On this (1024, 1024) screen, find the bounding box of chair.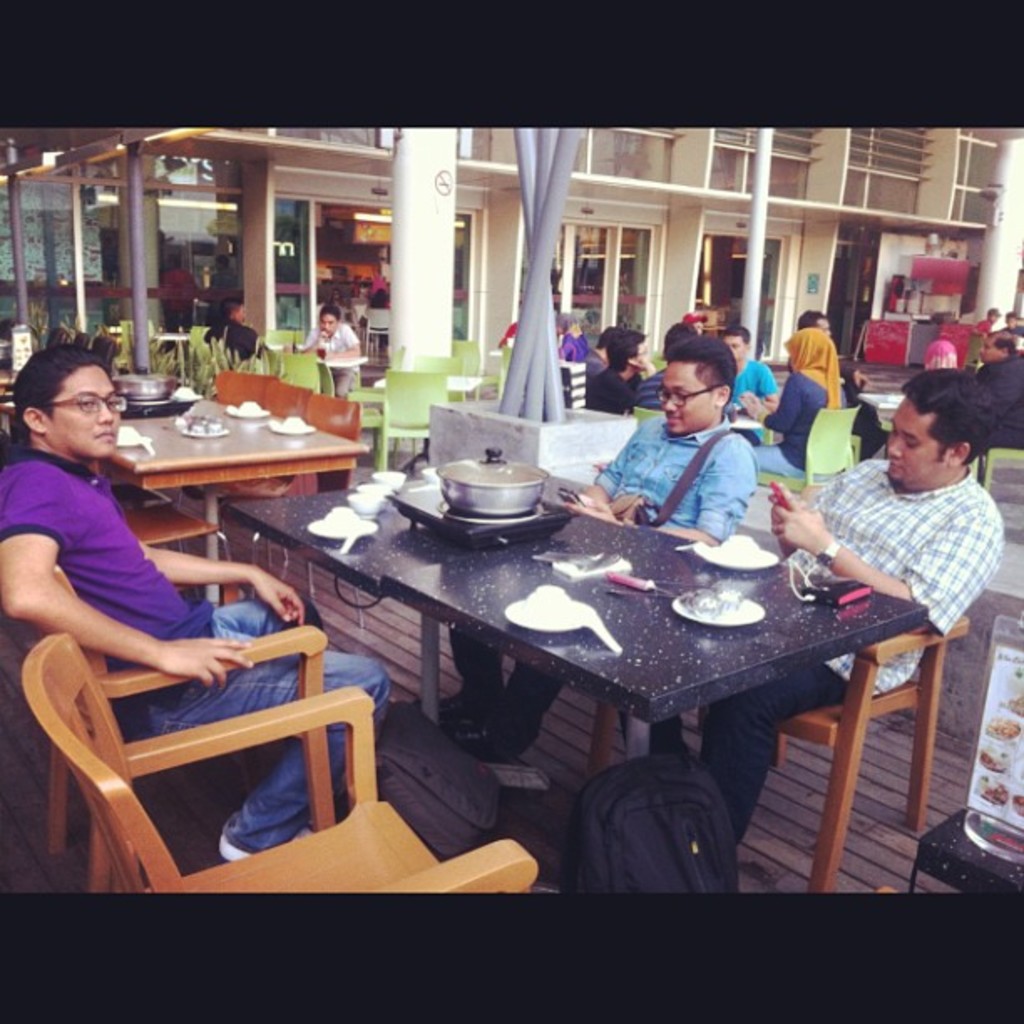
Bounding box: crop(771, 621, 964, 895).
